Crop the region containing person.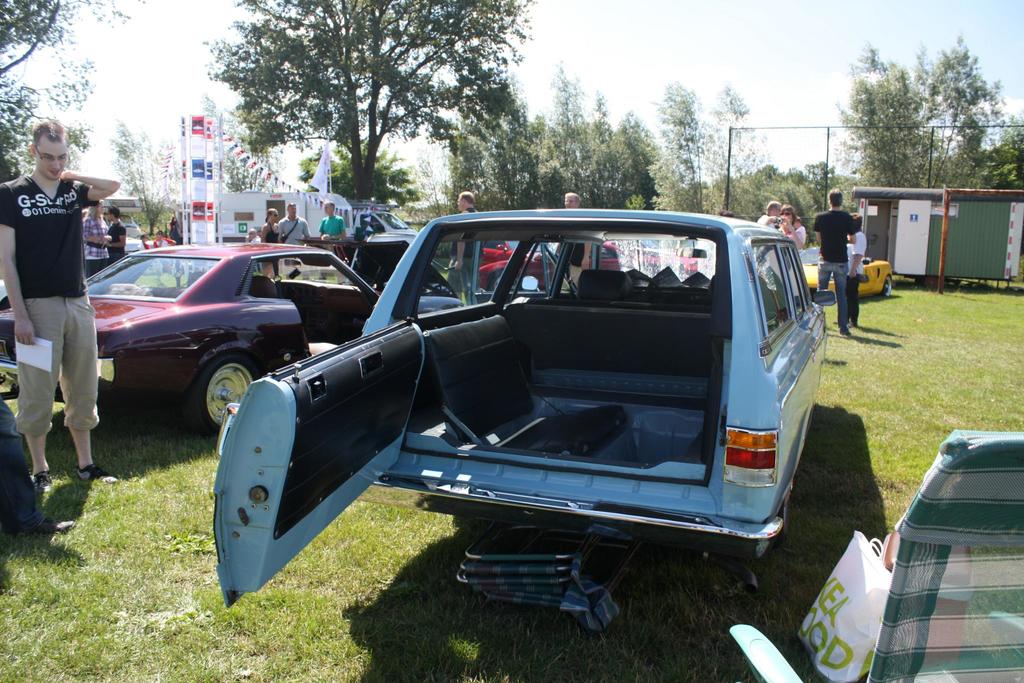
Crop region: 141, 236, 150, 251.
